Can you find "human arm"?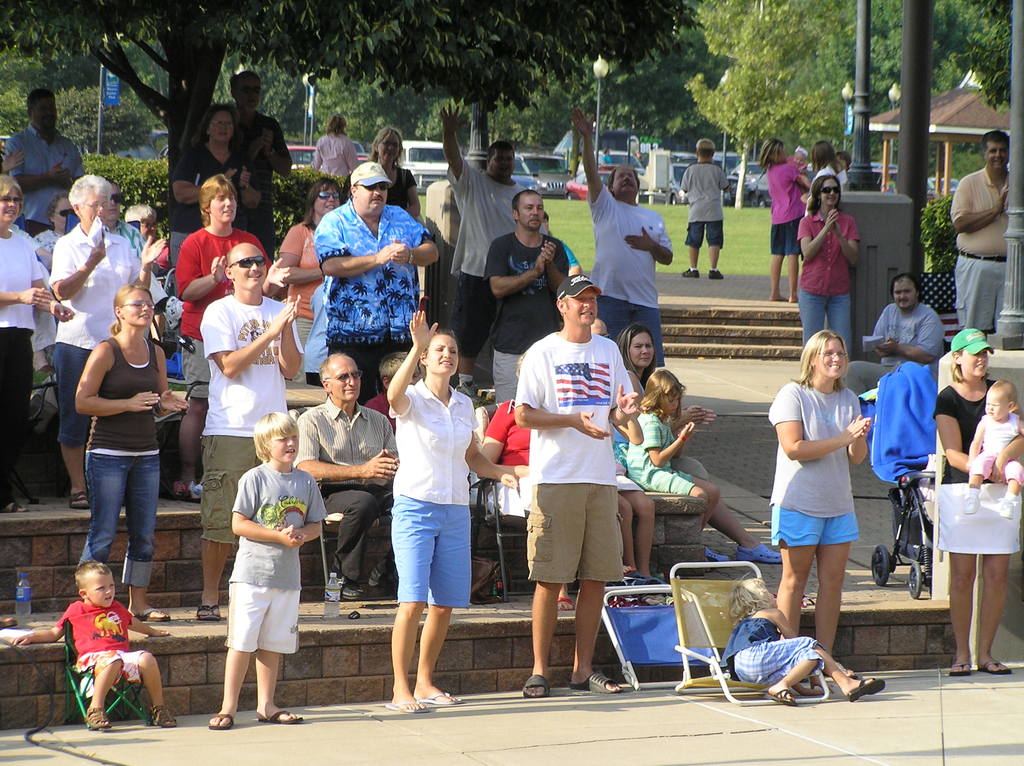
Yes, bounding box: <region>988, 413, 1023, 484</region>.
